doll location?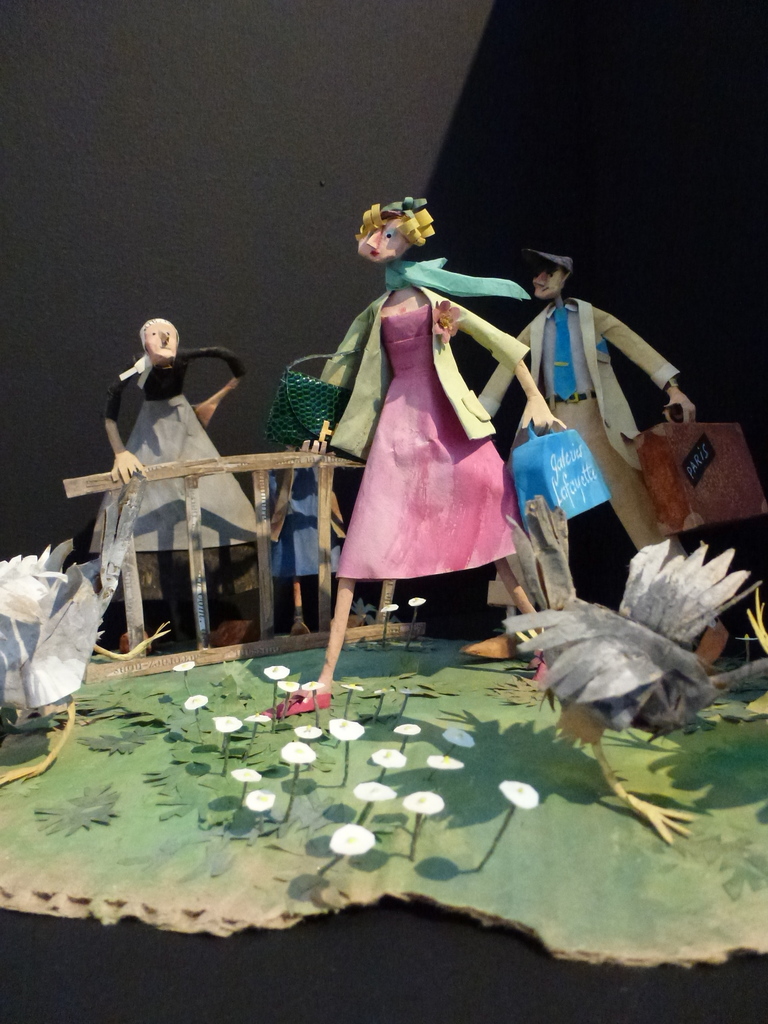
locate(472, 235, 702, 606)
